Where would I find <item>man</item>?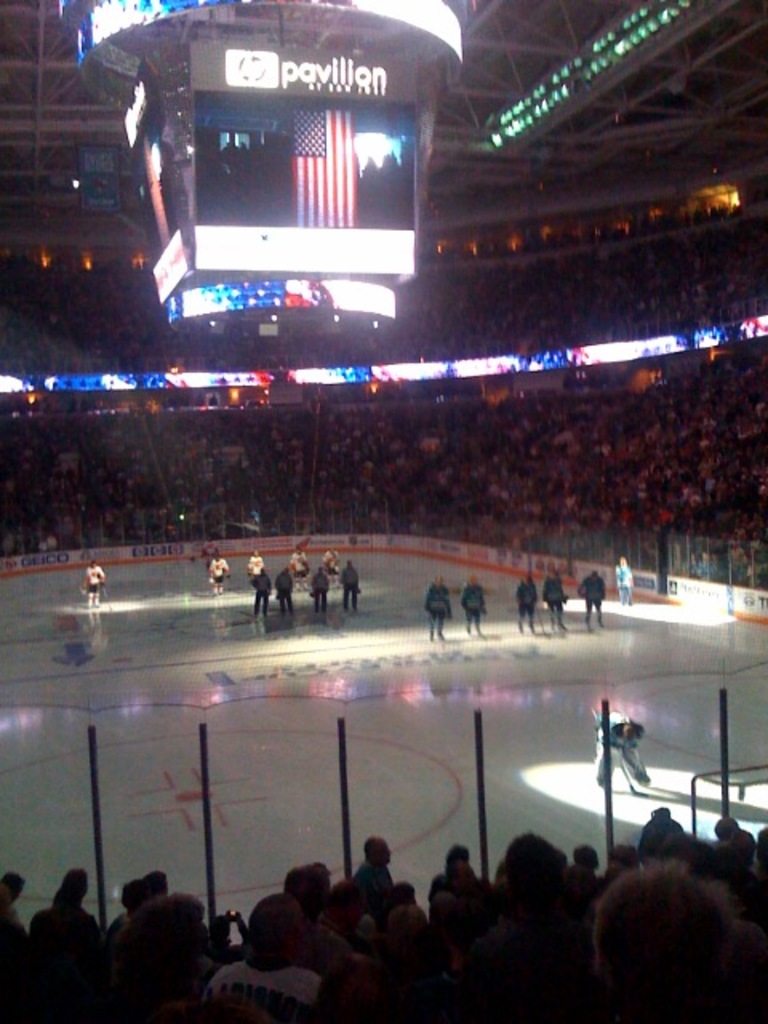
At {"x1": 587, "y1": 715, "x2": 654, "y2": 786}.
